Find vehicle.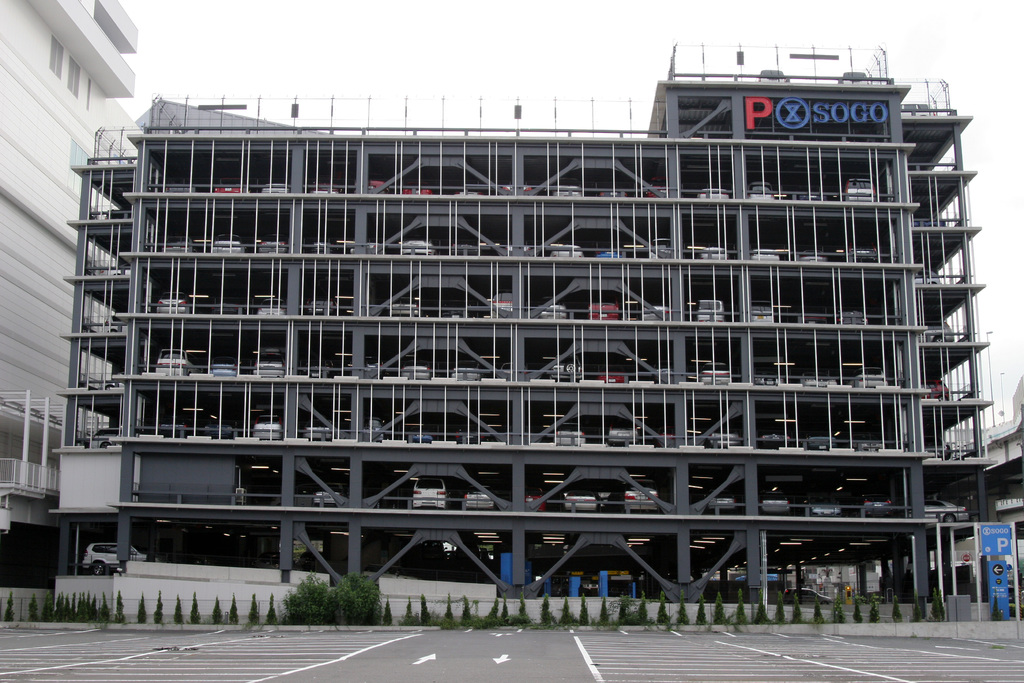
region(495, 362, 515, 377).
